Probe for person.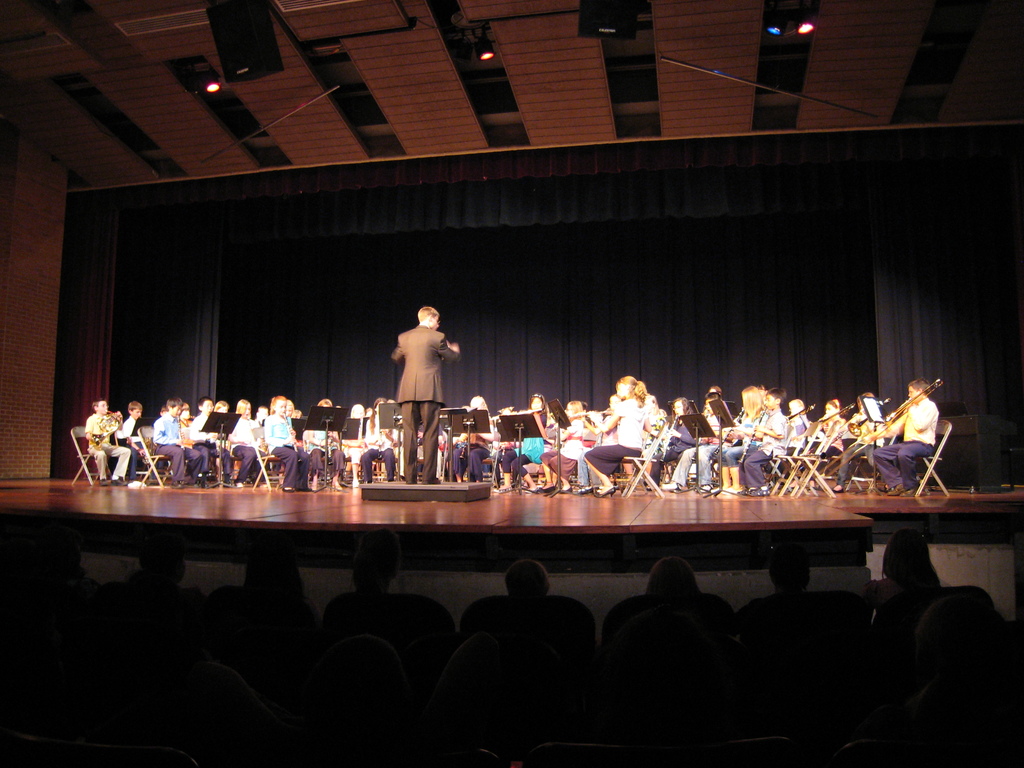
Probe result: {"x1": 459, "y1": 394, "x2": 508, "y2": 488}.
